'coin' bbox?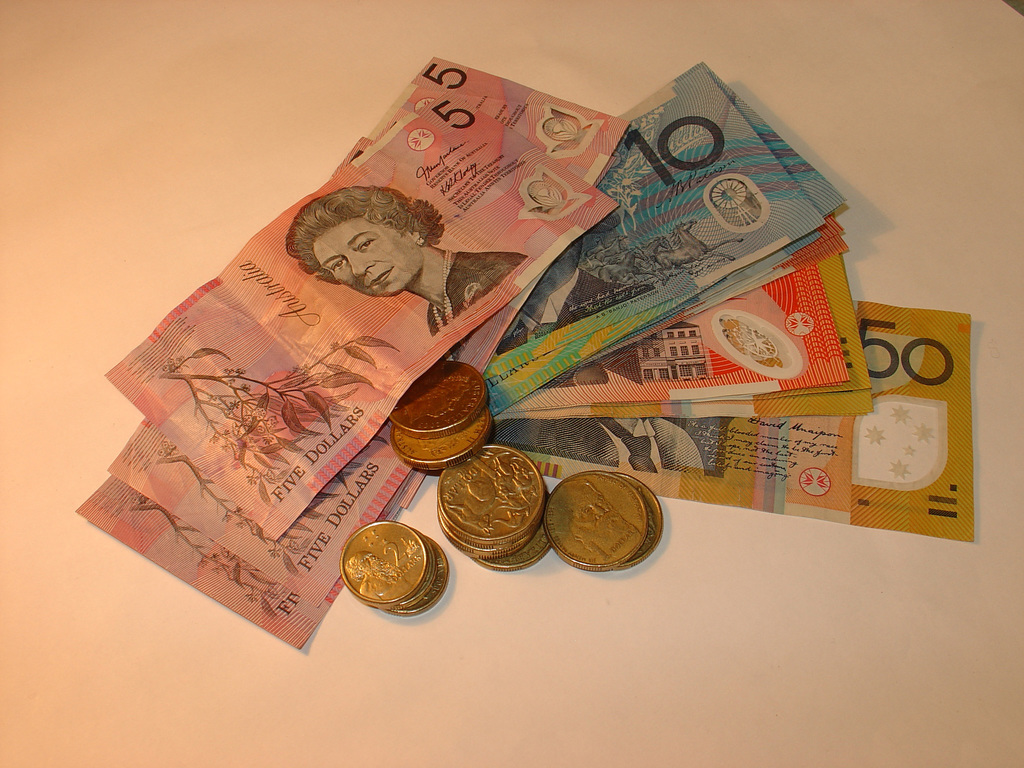
box=[470, 492, 558, 569]
